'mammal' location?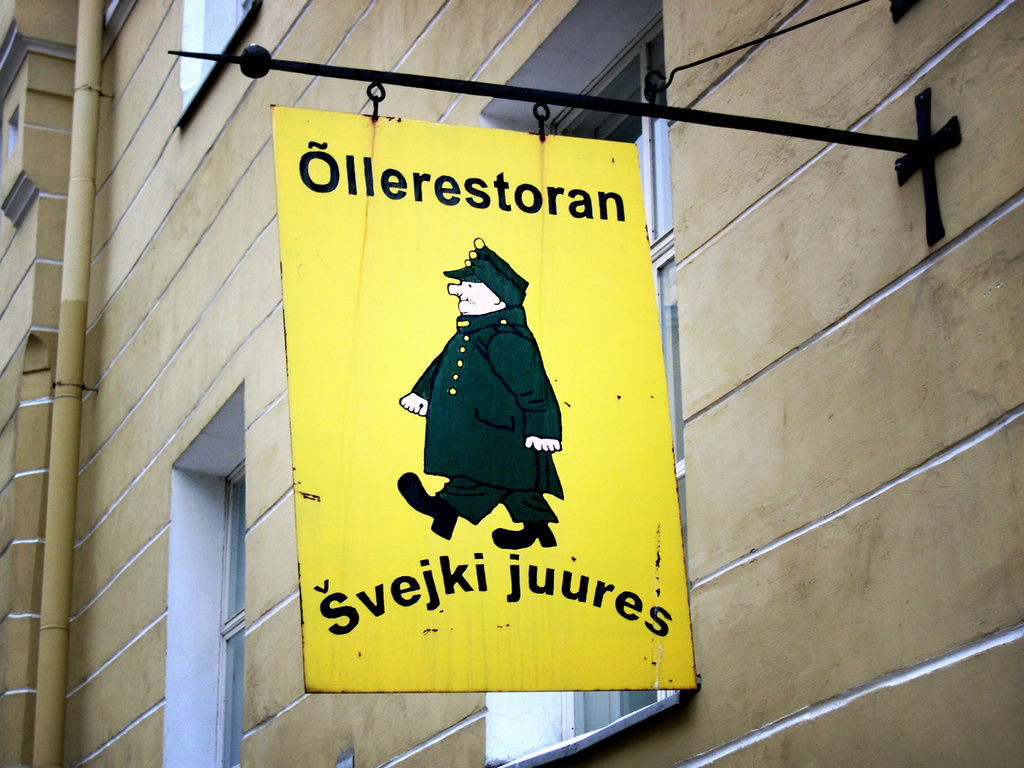
389/252/560/543
